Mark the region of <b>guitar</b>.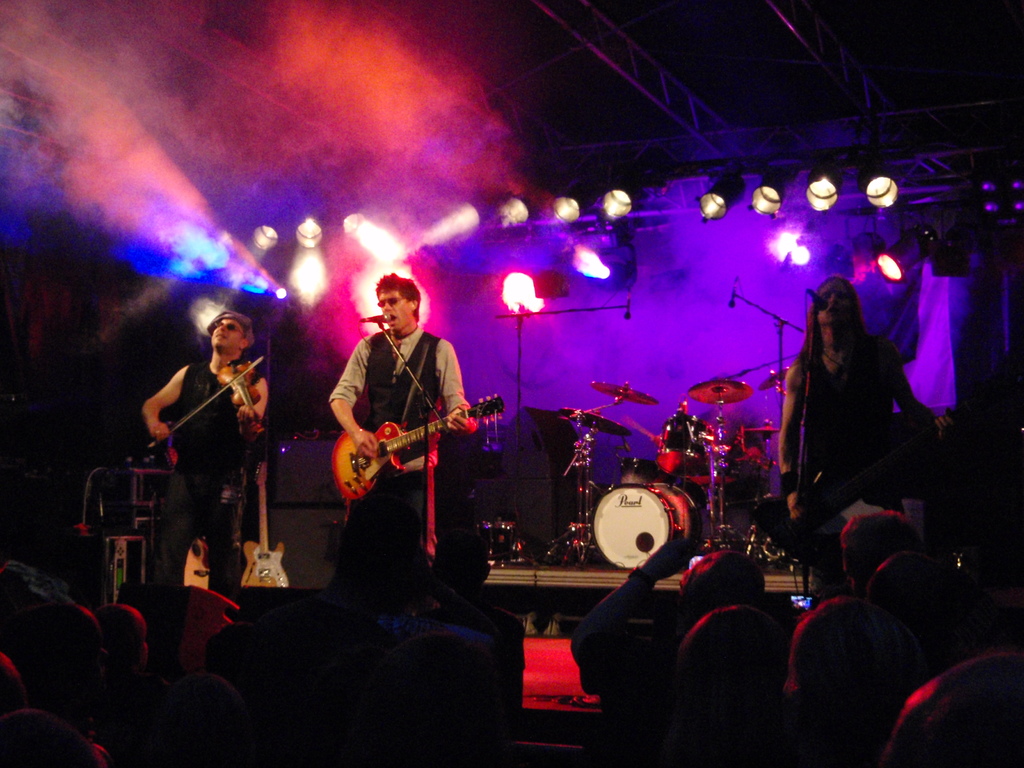
Region: select_region(332, 394, 513, 499).
